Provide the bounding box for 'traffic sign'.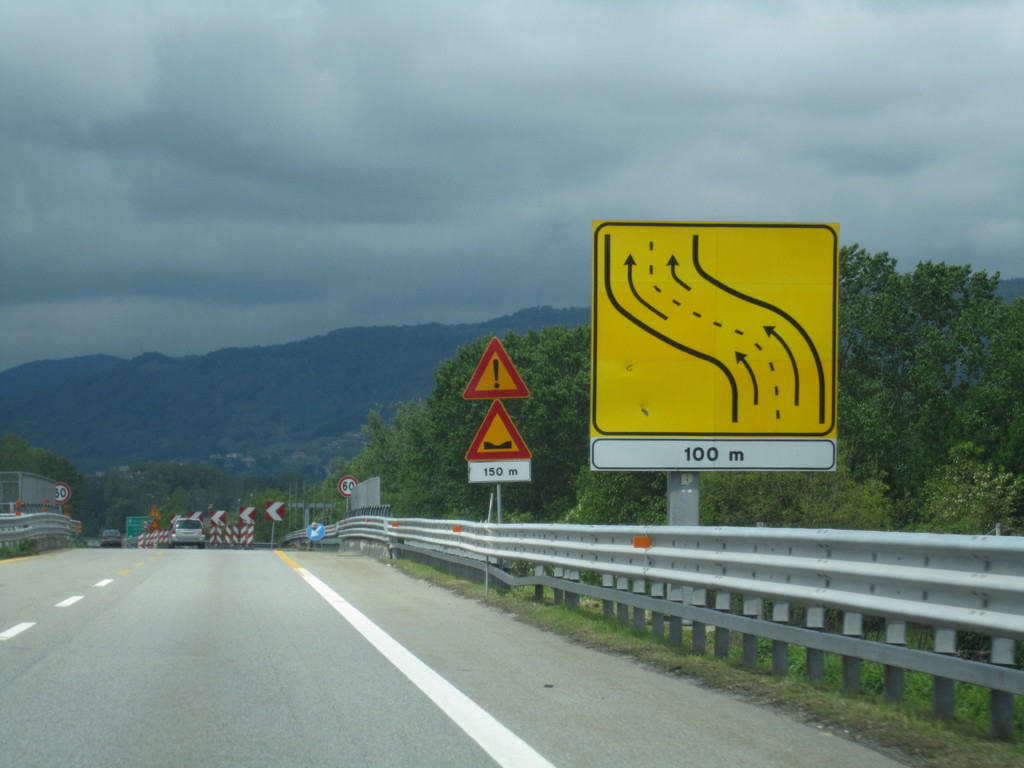
<box>467,397,530,460</box>.
